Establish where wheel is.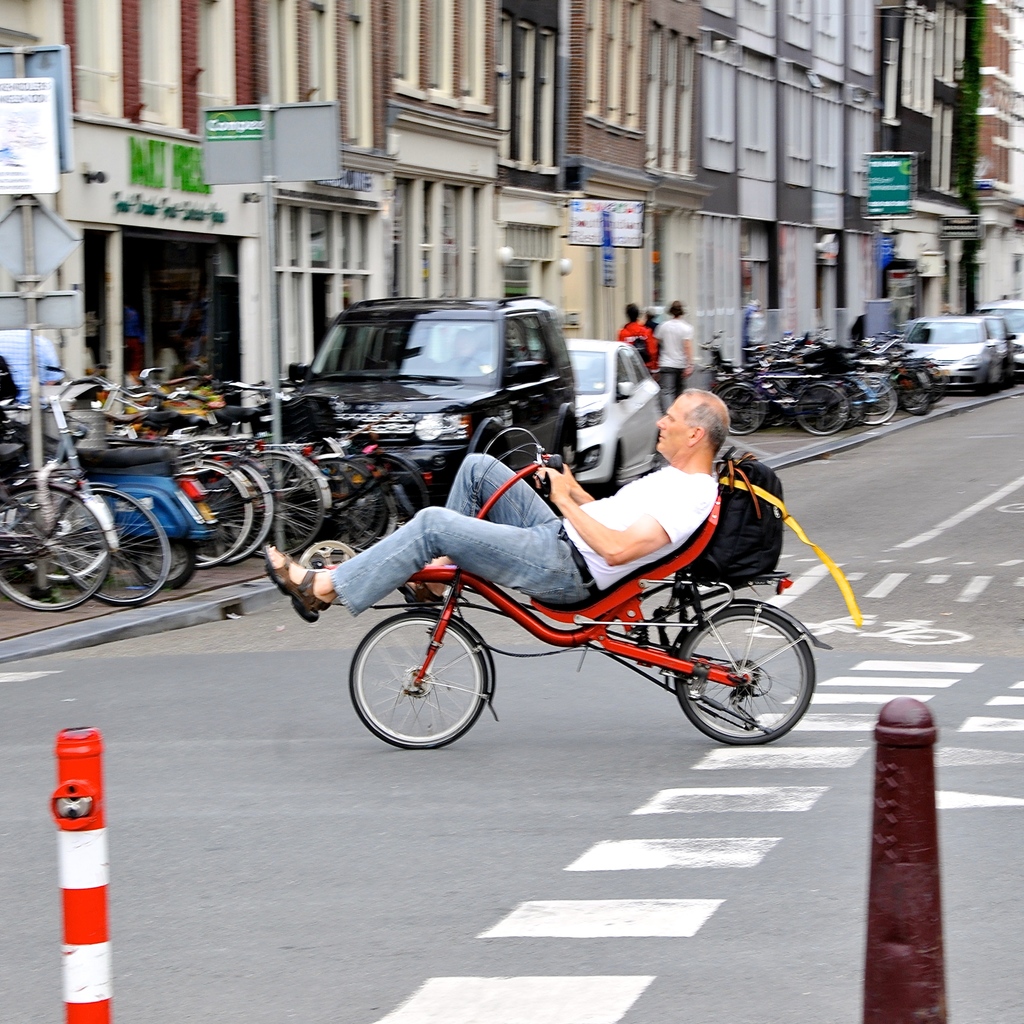
Established at detection(110, 473, 204, 587).
